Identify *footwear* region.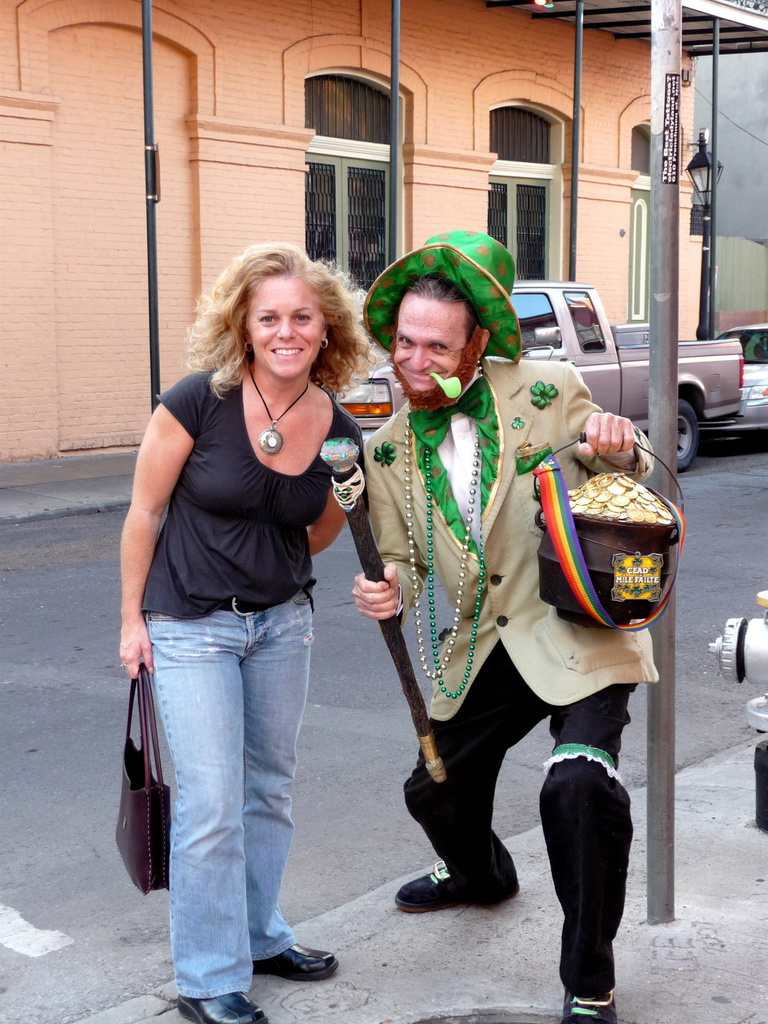
Region: 247, 940, 347, 978.
